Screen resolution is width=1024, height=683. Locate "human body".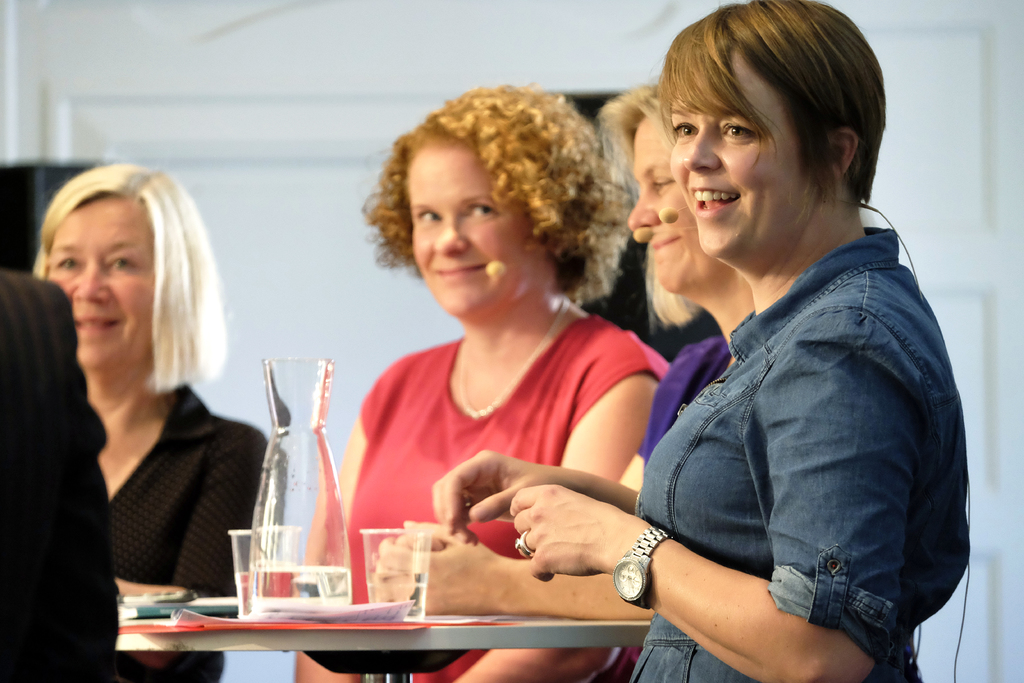
<box>428,0,970,682</box>.
